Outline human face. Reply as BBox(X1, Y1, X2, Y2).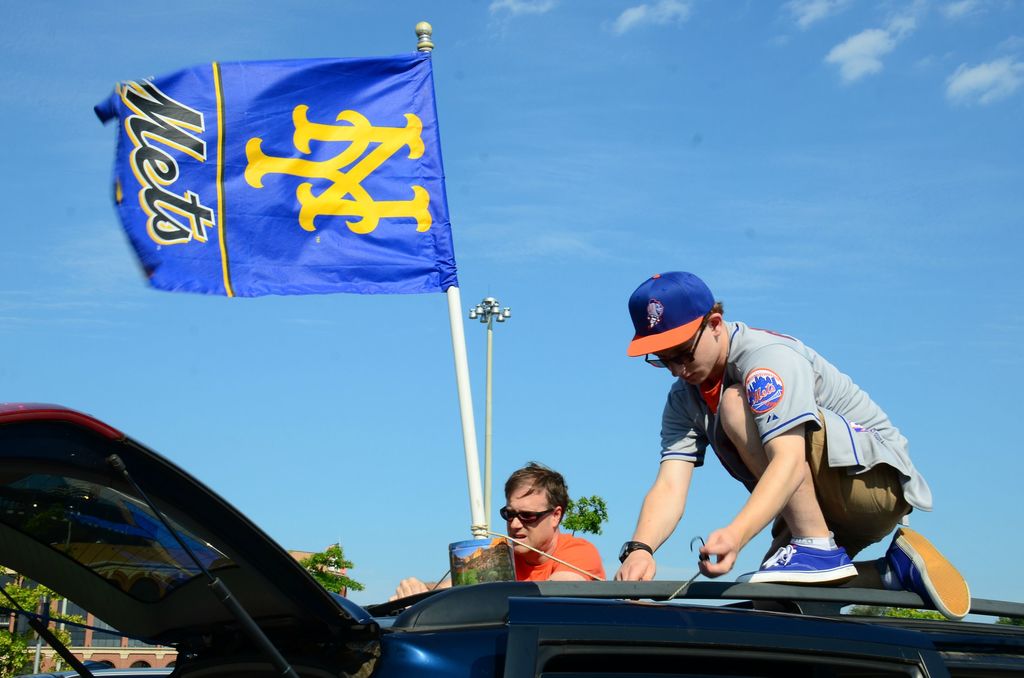
BBox(507, 490, 555, 554).
